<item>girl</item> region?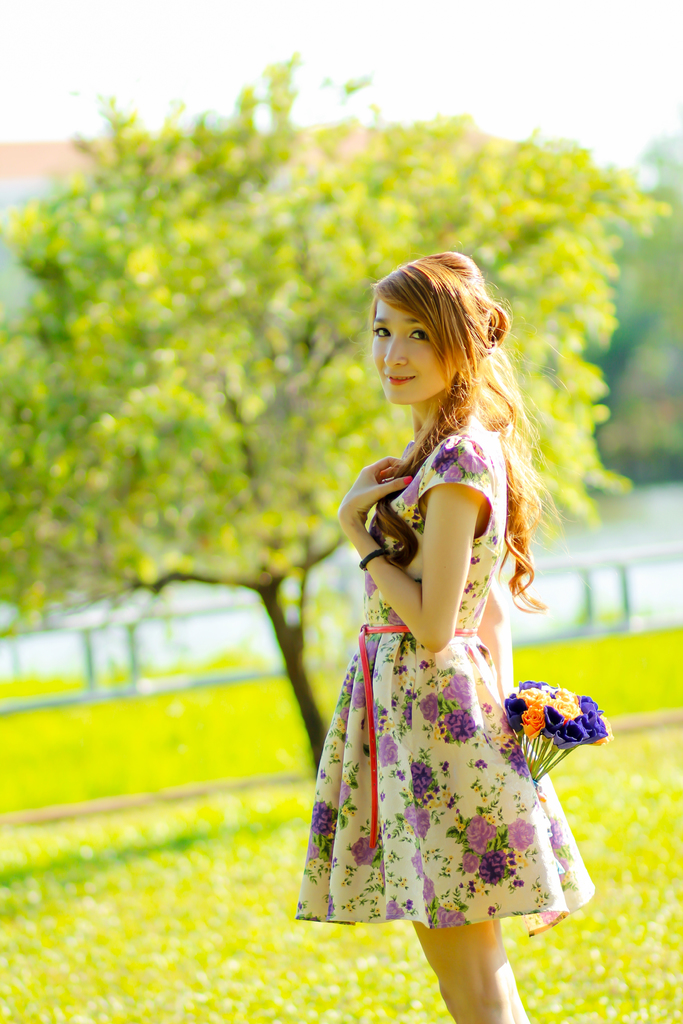
BBox(268, 236, 621, 1020)
